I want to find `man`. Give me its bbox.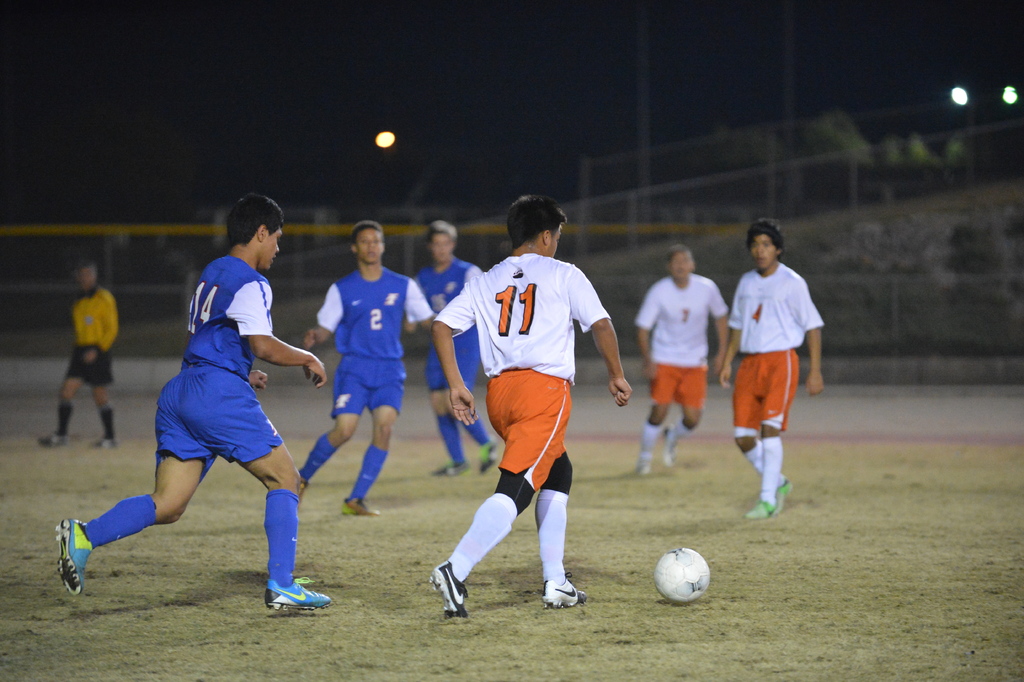
region(42, 268, 120, 452).
